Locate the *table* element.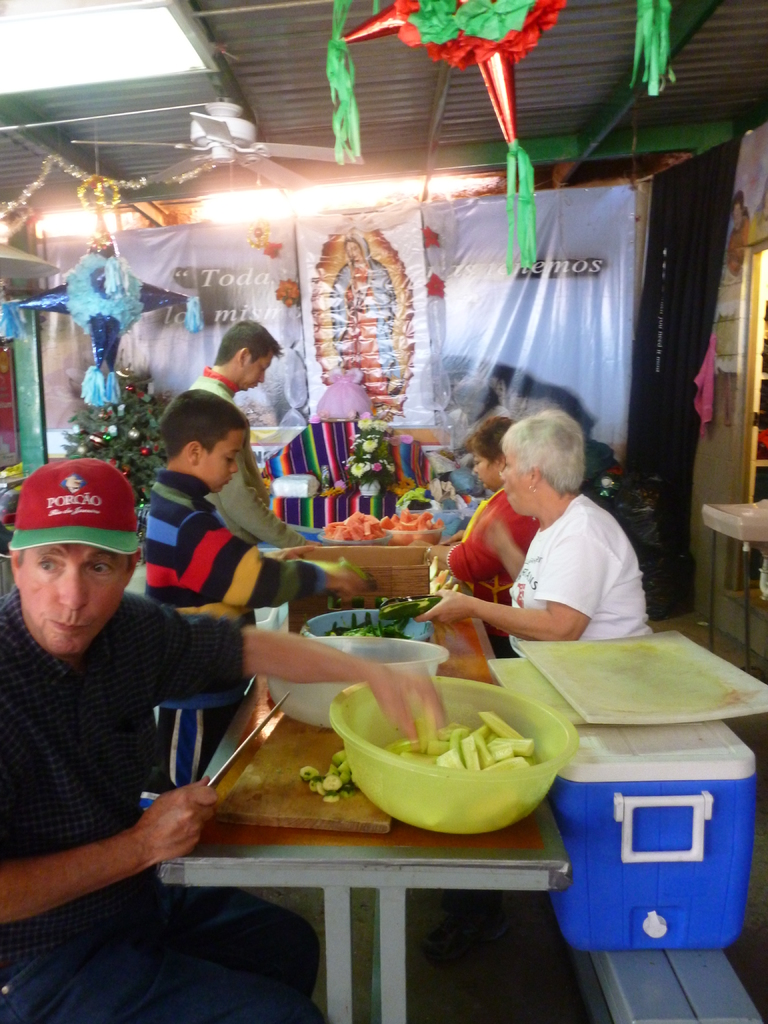
Element bbox: box(122, 742, 619, 1011).
